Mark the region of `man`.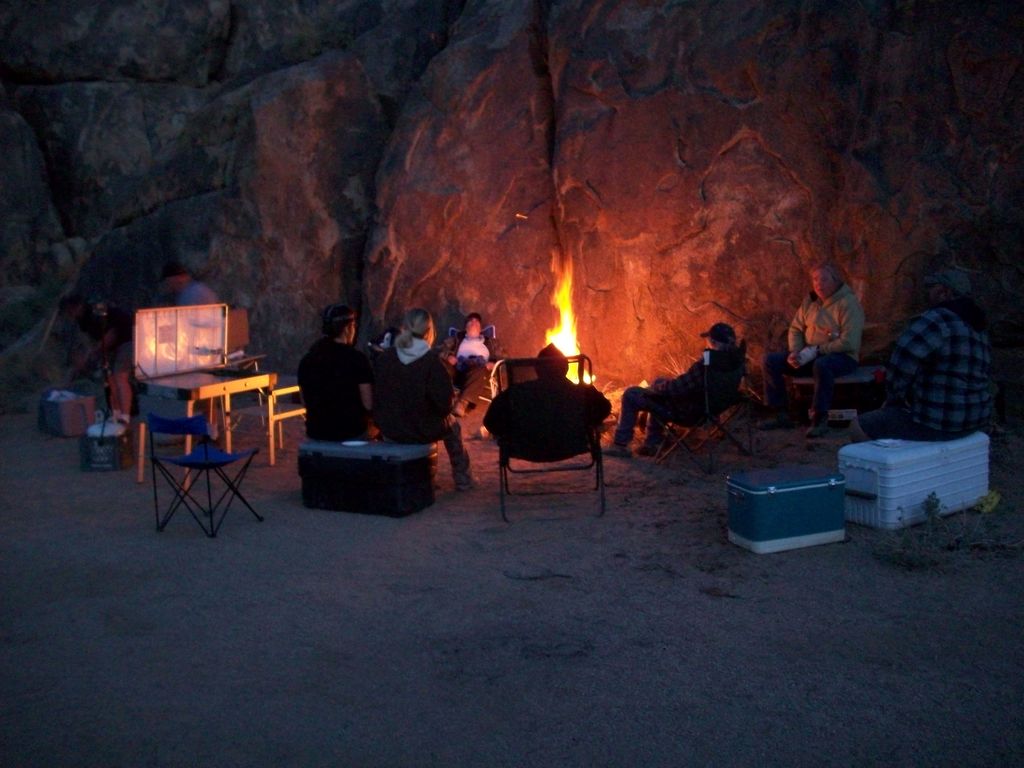
Region: rect(857, 268, 998, 444).
